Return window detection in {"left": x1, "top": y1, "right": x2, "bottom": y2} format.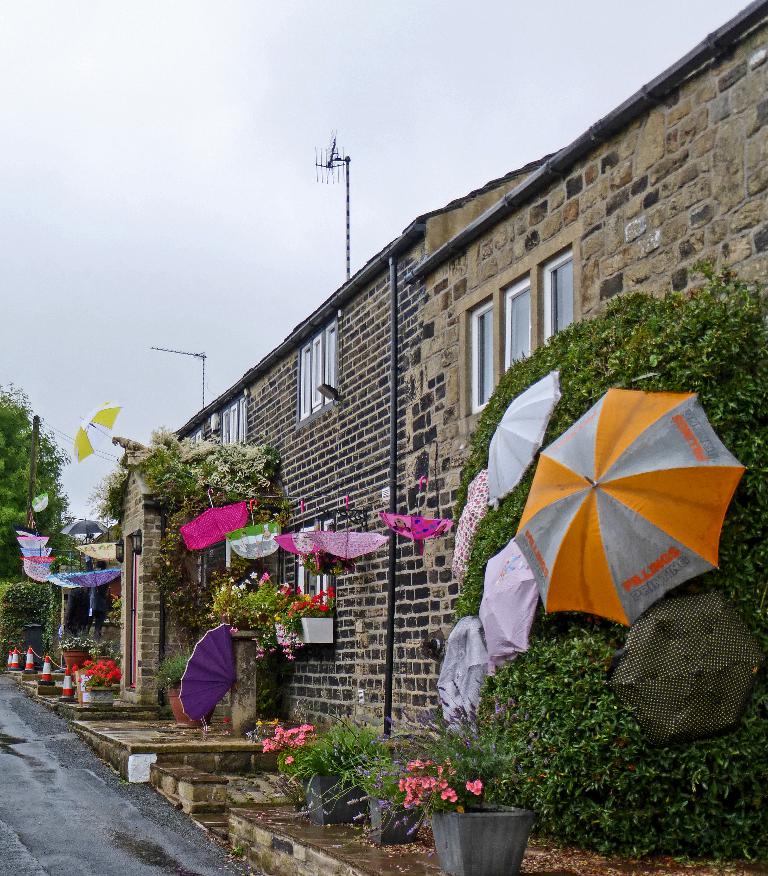
{"left": 299, "top": 520, "right": 332, "bottom": 606}.
